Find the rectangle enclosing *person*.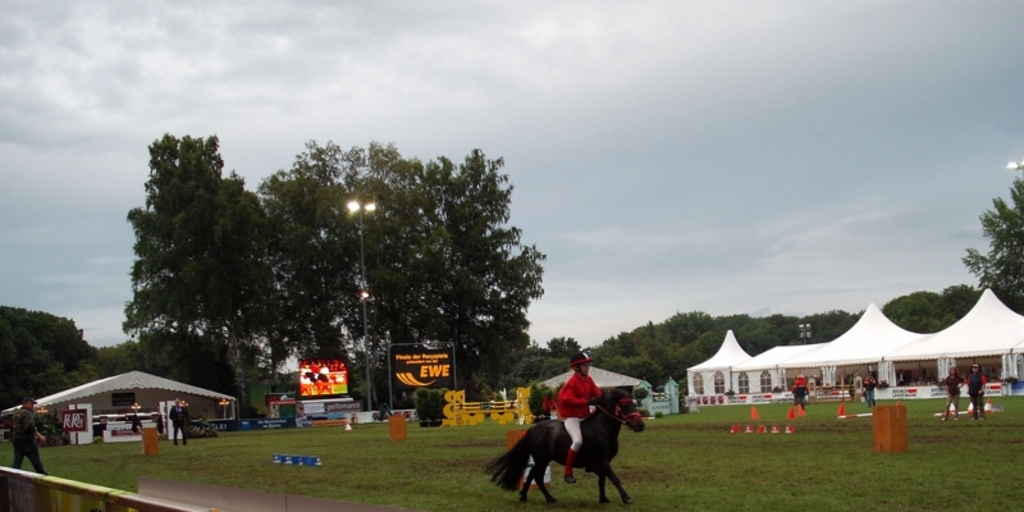
(553, 344, 612, 485).
